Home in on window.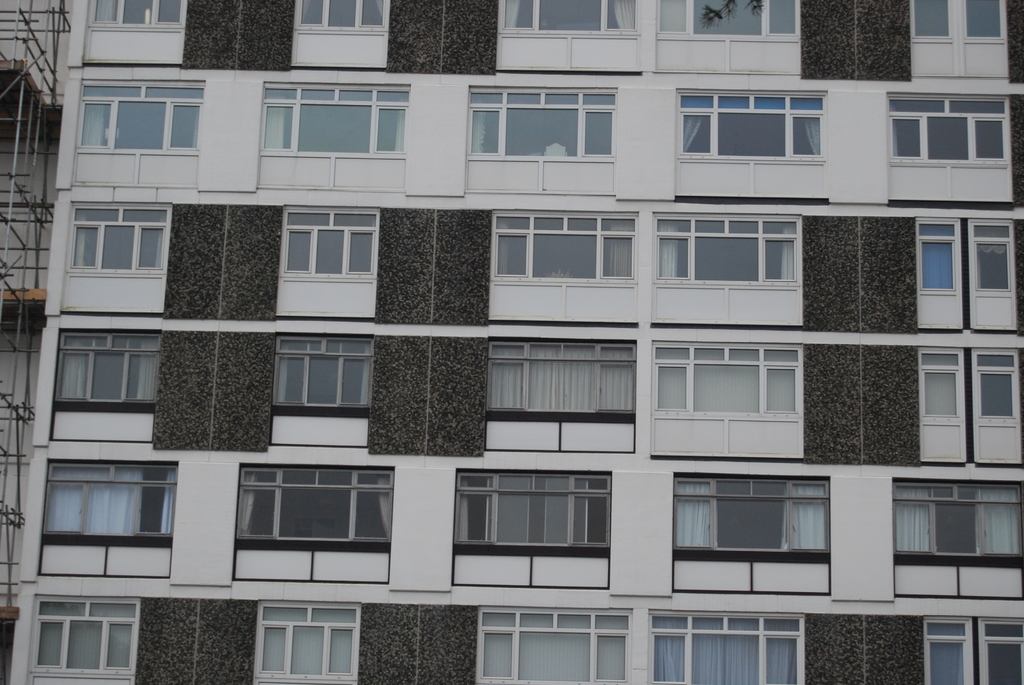
Homed in at [left=910, top=349, right=969, bottom=429].
